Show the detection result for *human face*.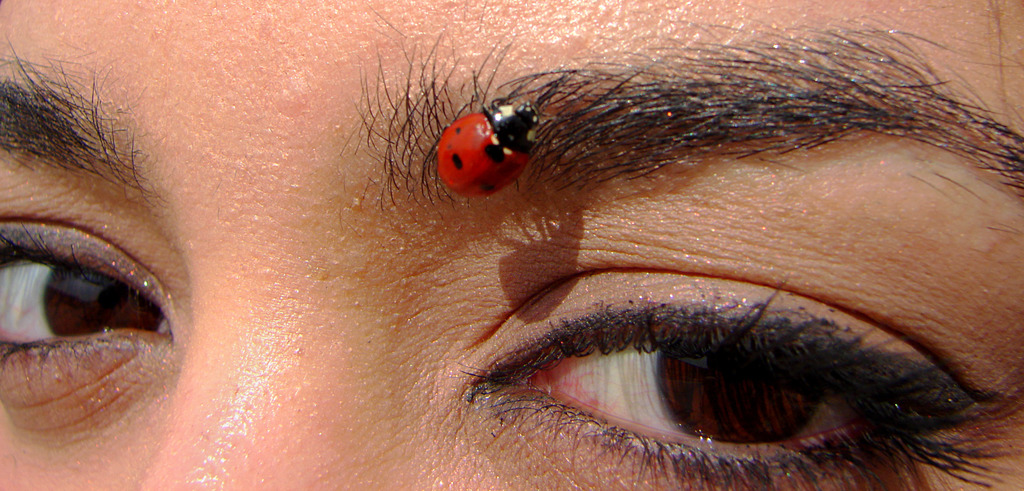
bbox=(0, 0, 1023, 490).
